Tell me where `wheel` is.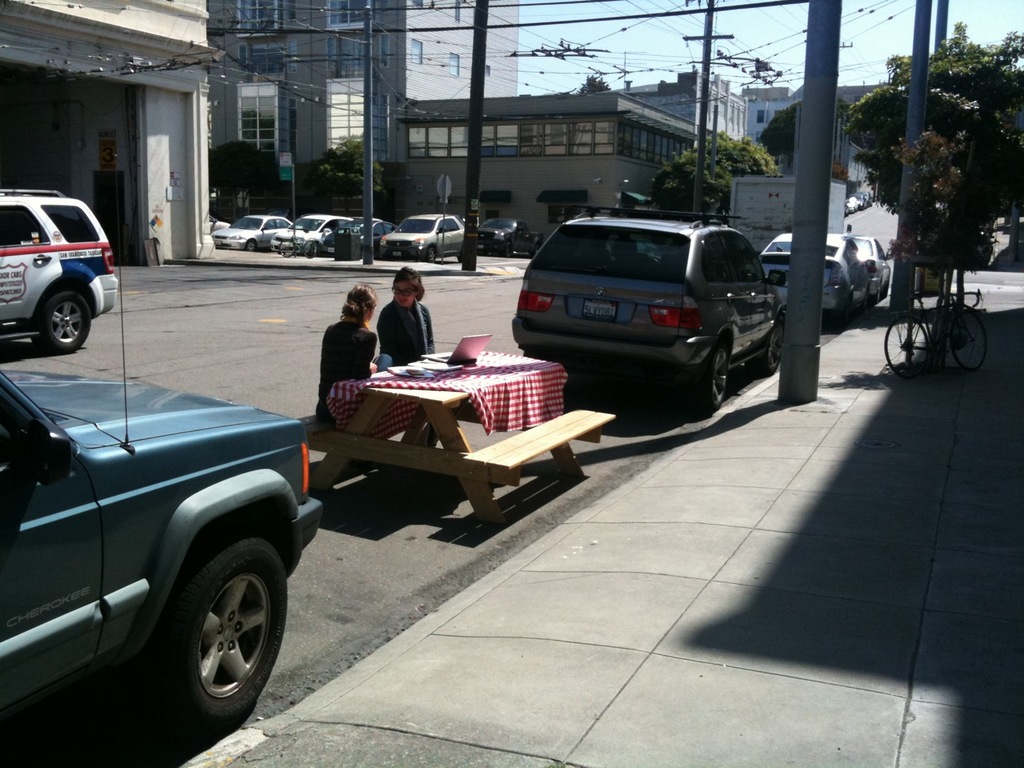
`wheel` is at [140, 526, 270, 731].
